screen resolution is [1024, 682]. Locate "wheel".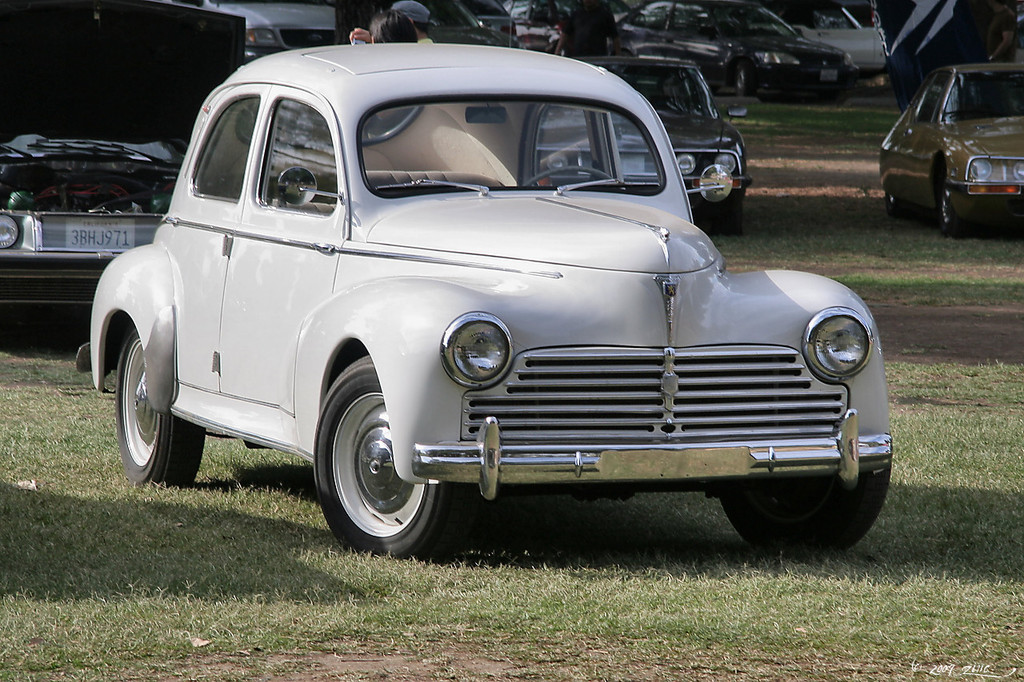
[left=735, top=61, right=755, bottom=95].
